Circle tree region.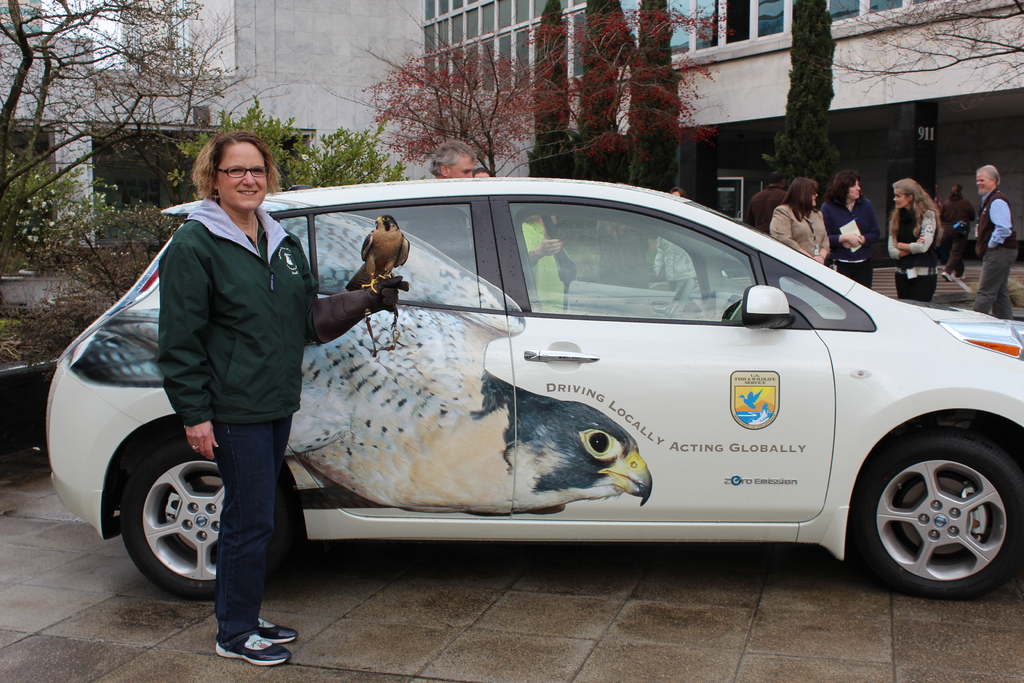
Region: bbox=[312, 0, 743, 184].
